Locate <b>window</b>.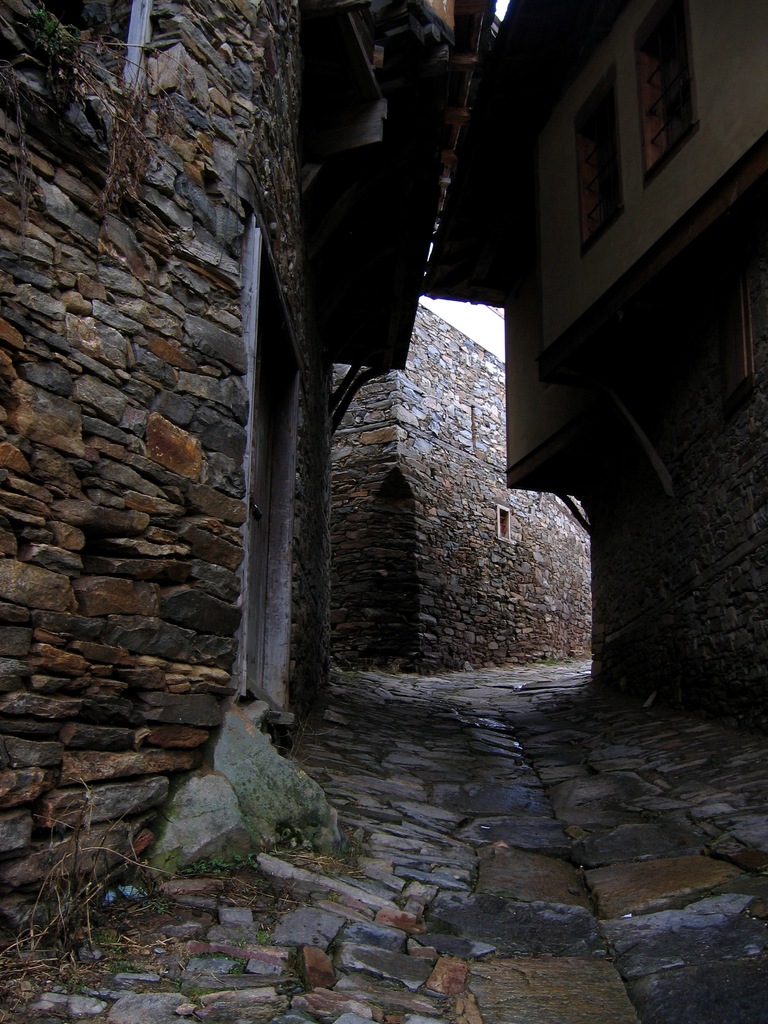
Bounding box: [493, 506, 509, 541].
